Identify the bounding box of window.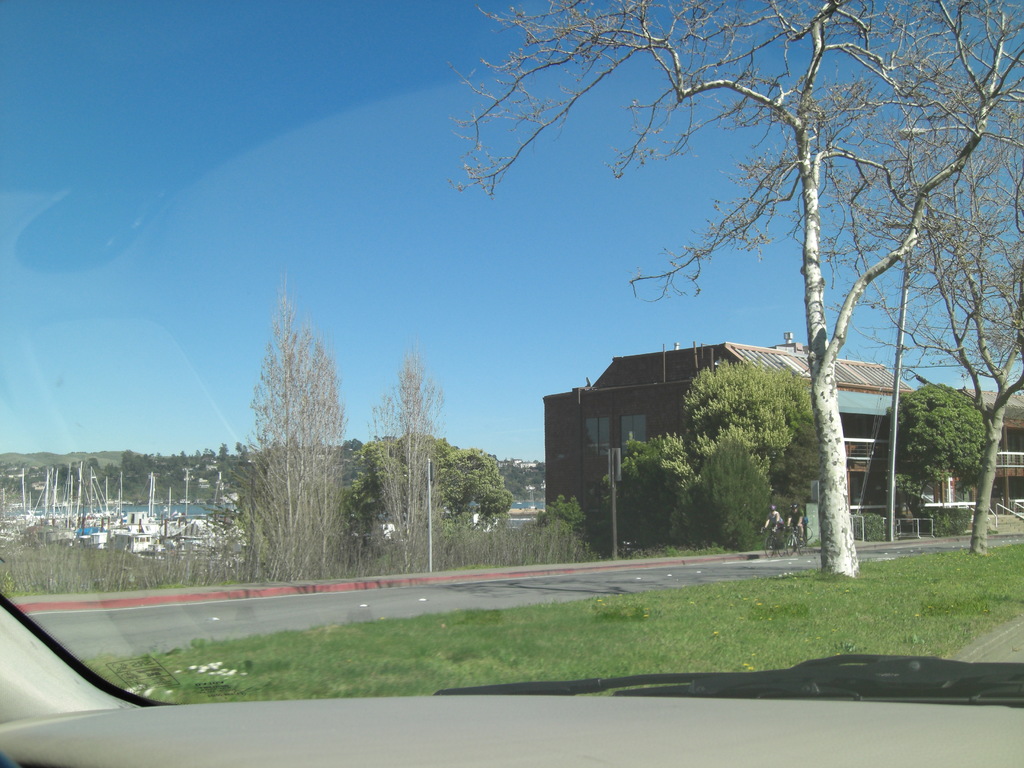
[584,420,609,458].
